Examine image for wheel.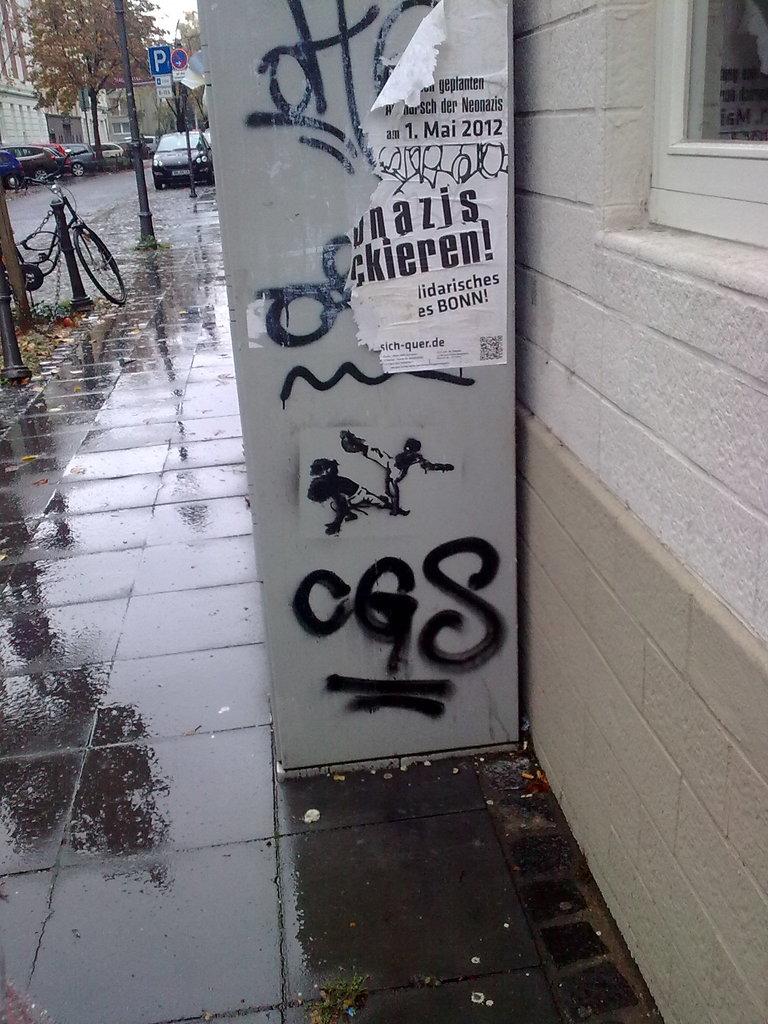
Examination result: bbox=[72, 160, 84, 177].
